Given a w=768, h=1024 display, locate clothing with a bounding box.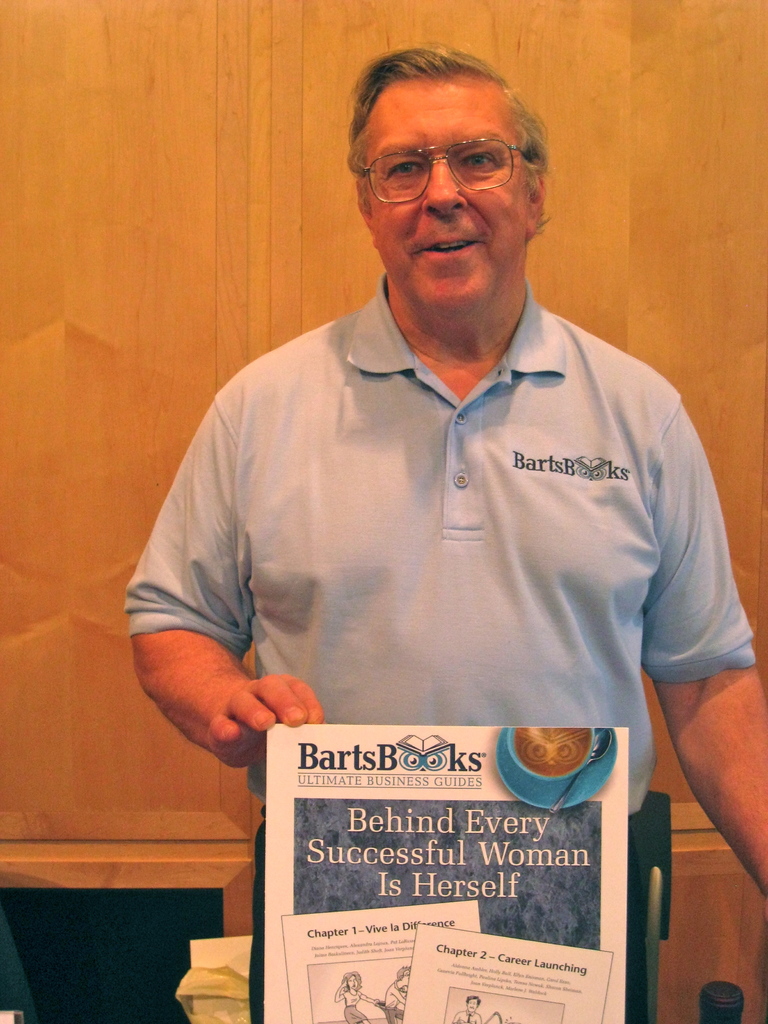
Located: bbox=[384, 980, 407, 1023].
